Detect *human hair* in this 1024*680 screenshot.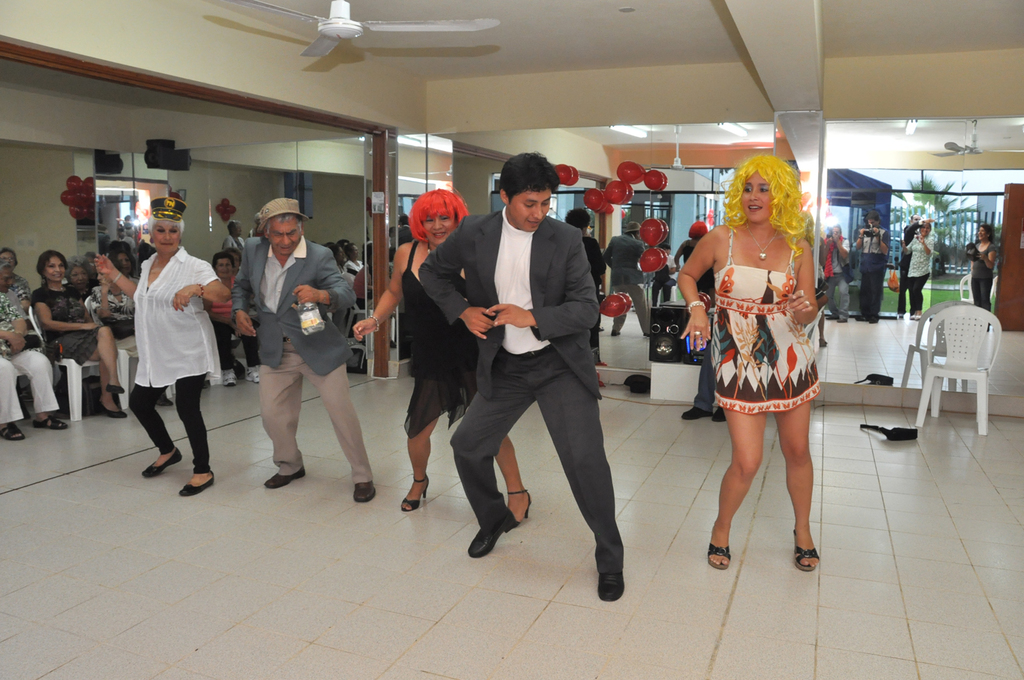
Detection: bbox=[0, 254, 11, 272].
